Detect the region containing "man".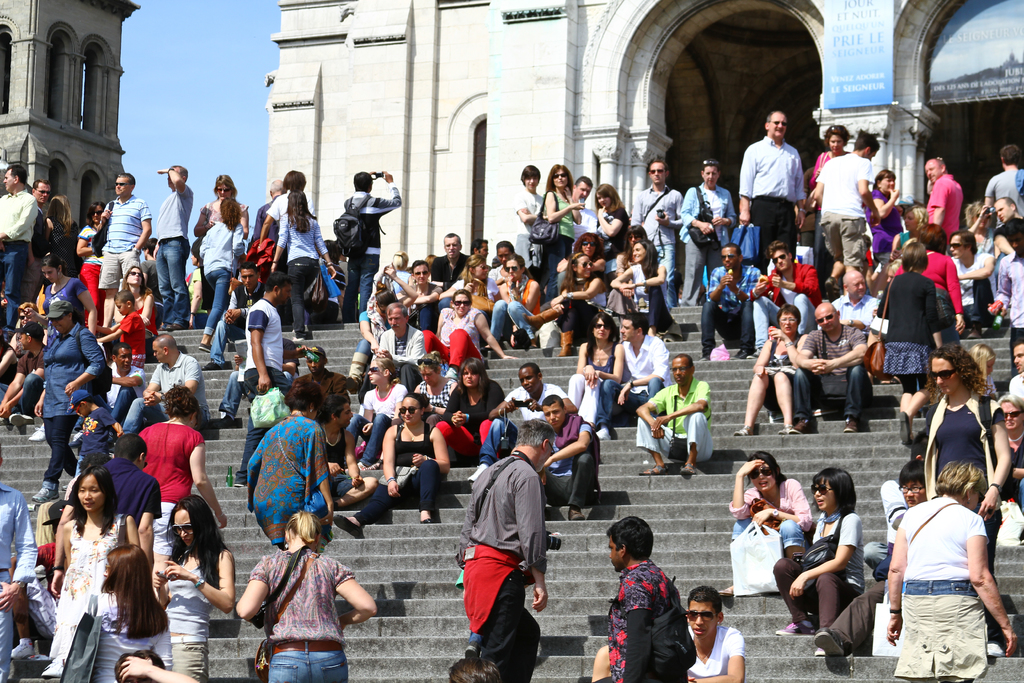
1007,343,1023,399.
